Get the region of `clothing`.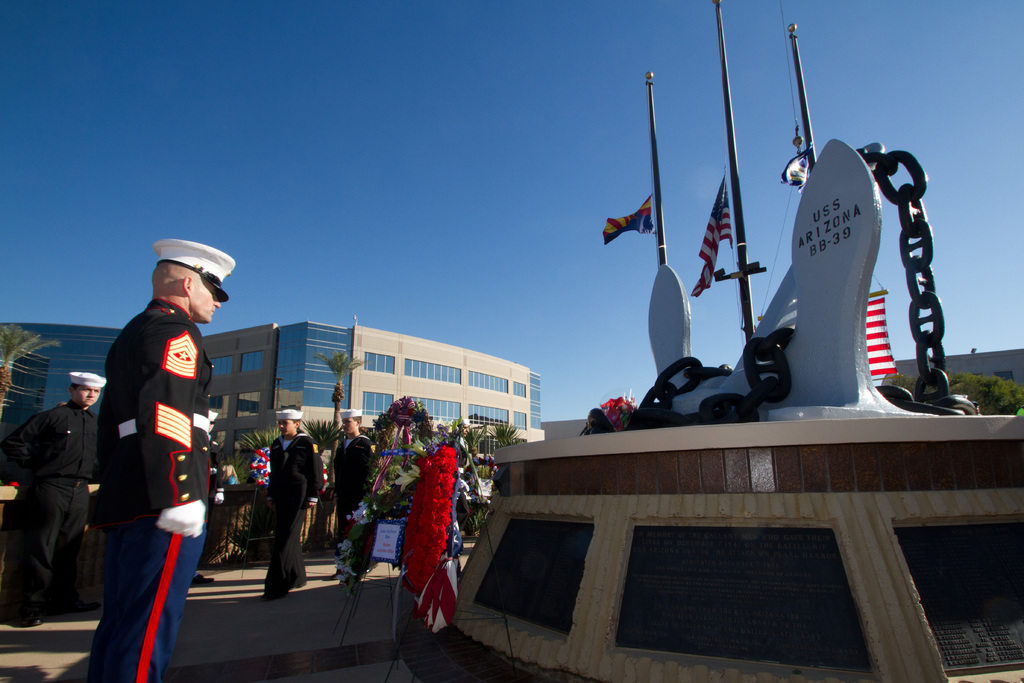
<region>454, 440, 471, 465</region>.
